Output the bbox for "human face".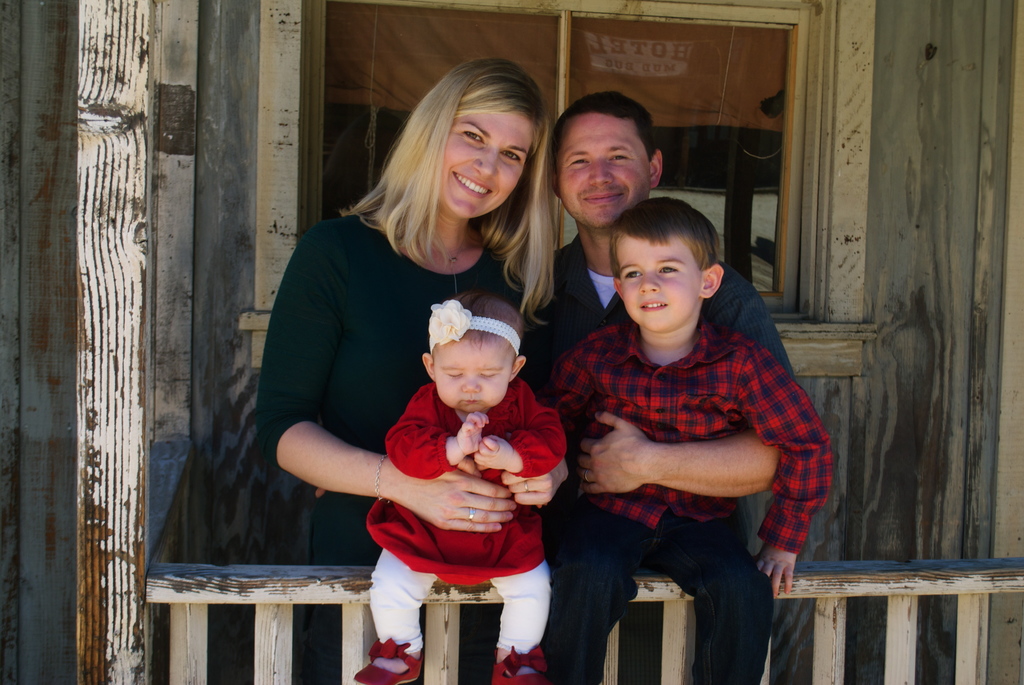
431 329 517 416.
